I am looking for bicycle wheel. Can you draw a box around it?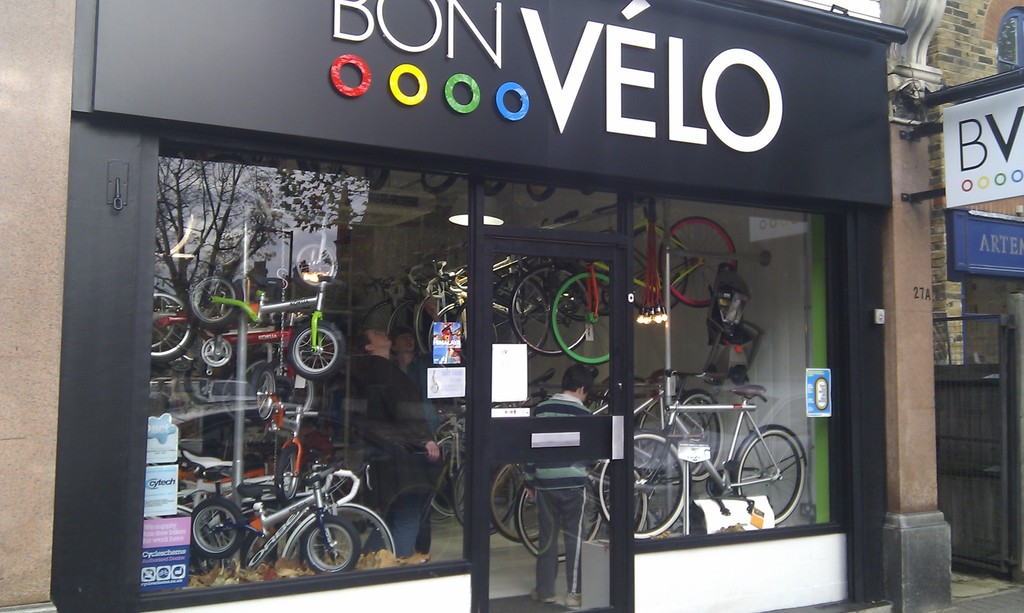
Sure, the bounding box is box(416, 287, 458, 353).
